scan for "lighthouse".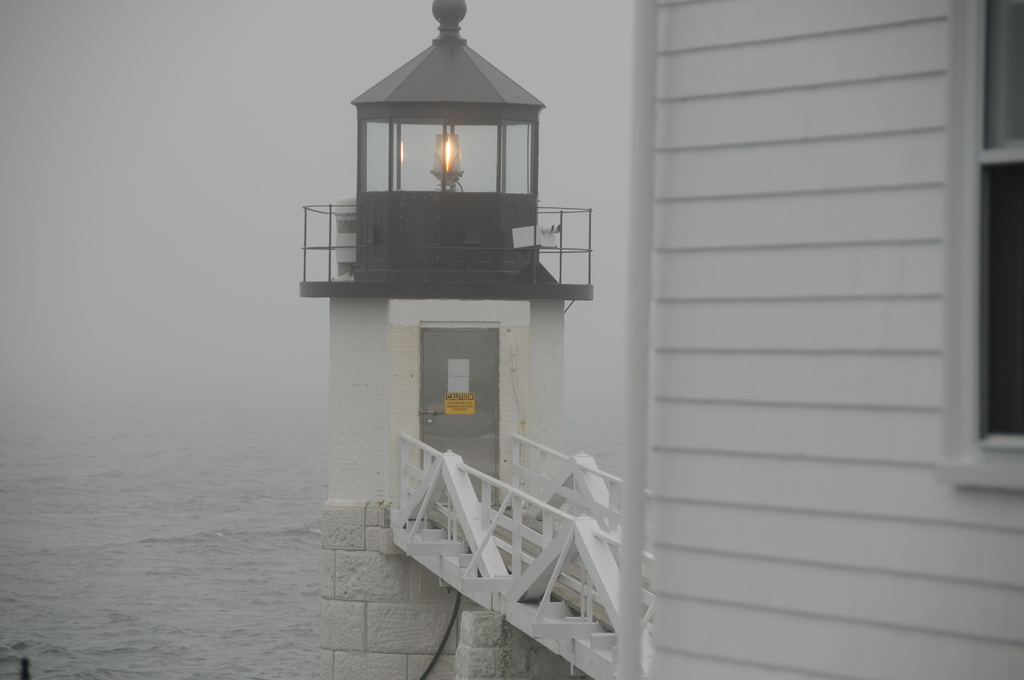
Scan result: (x1=292, y1=0, x2=573, y2=460).
